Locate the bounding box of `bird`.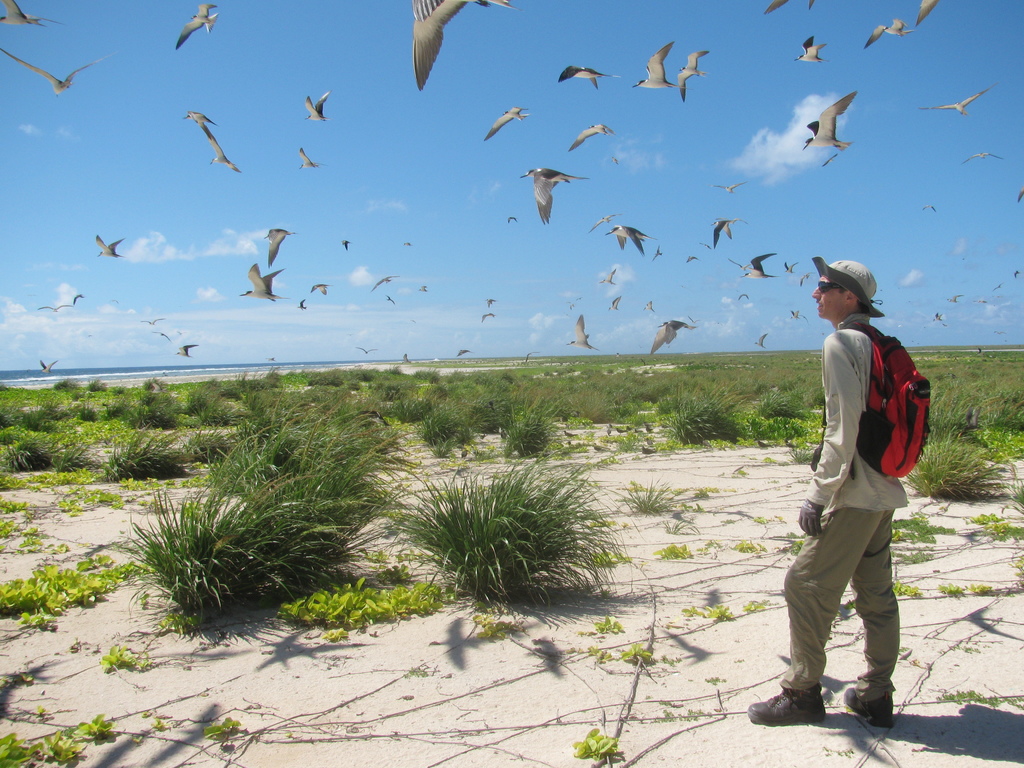
Bounding box: 601:260:625:287.
